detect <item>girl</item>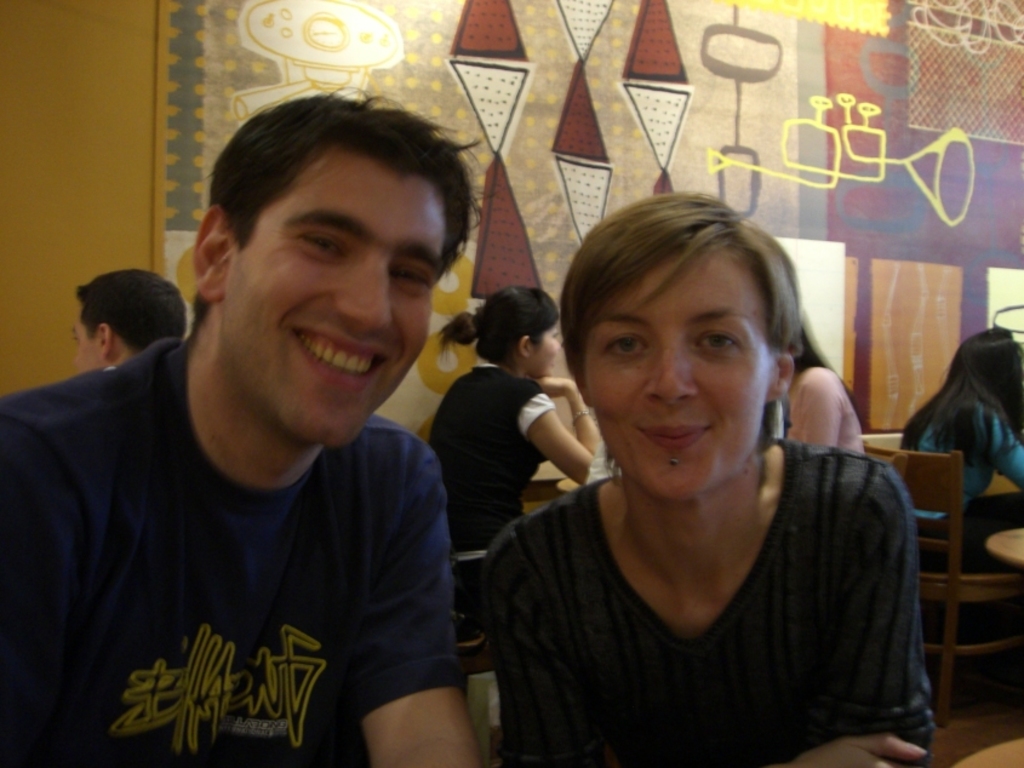
detection(788, 313, 864, 449)
